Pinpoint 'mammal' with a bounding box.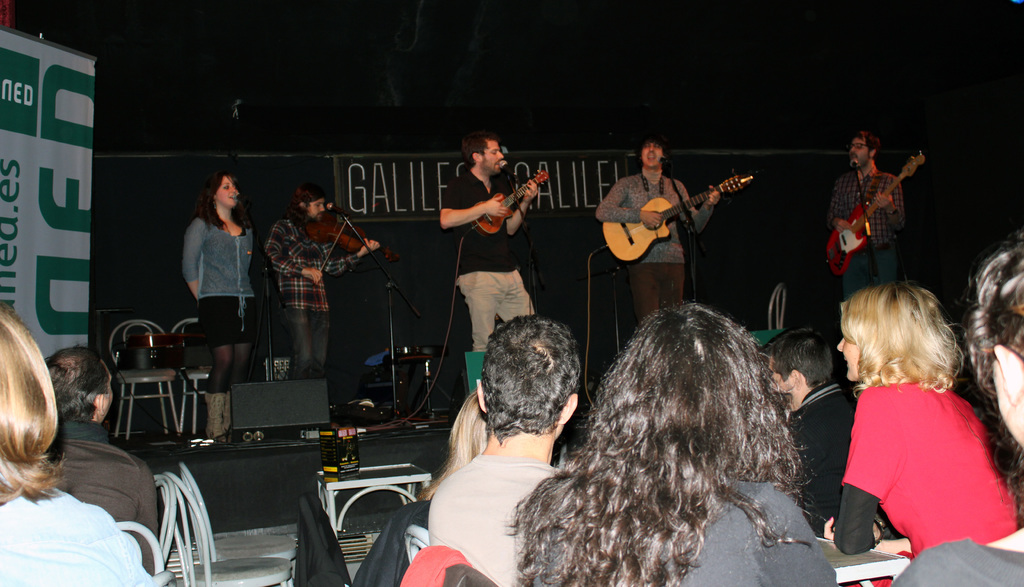
262:185:372:378.
